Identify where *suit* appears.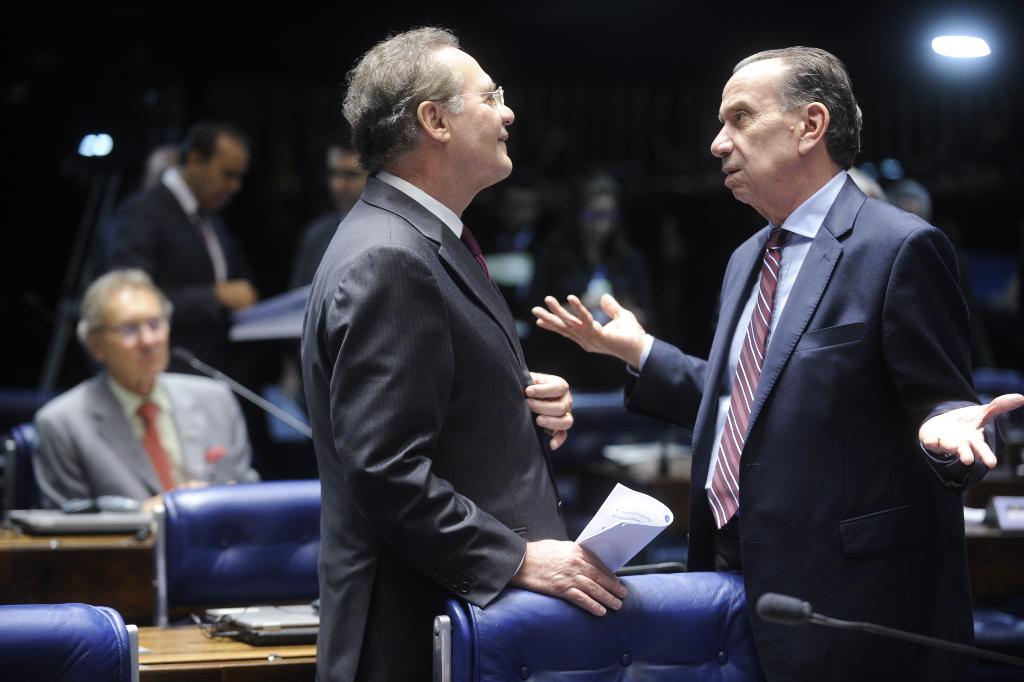
Appears at (530, 231, 657, 387).
